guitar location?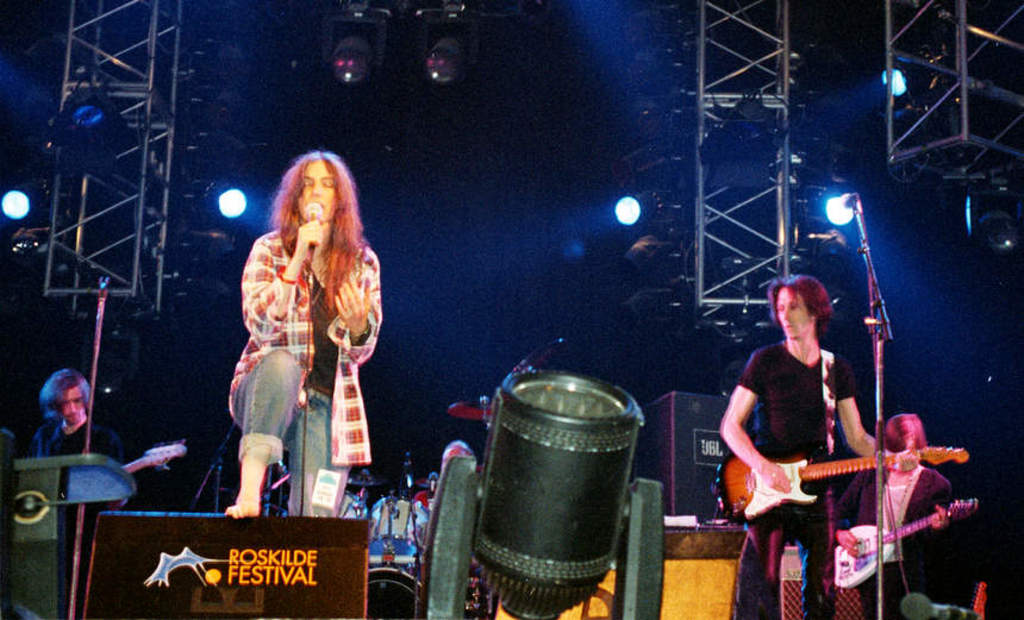
111:434:194:488
